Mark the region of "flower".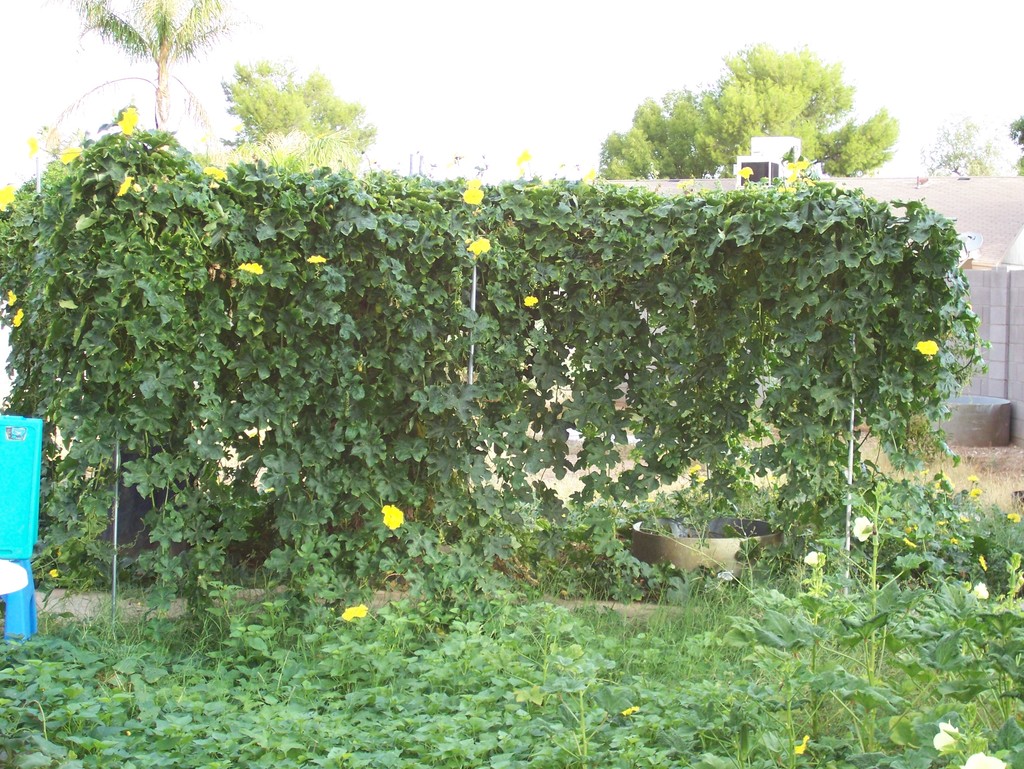
Region: {"x1": 462, "y1": 186, "x2": 486, "y2": 206}.
